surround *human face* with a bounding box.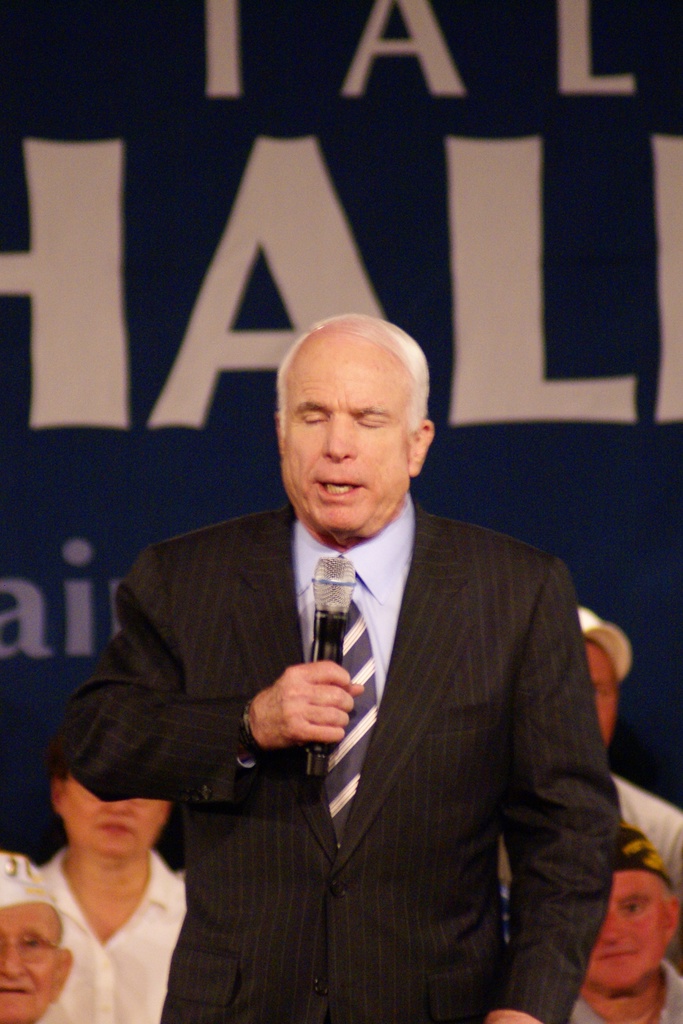
281,342,411,531.
